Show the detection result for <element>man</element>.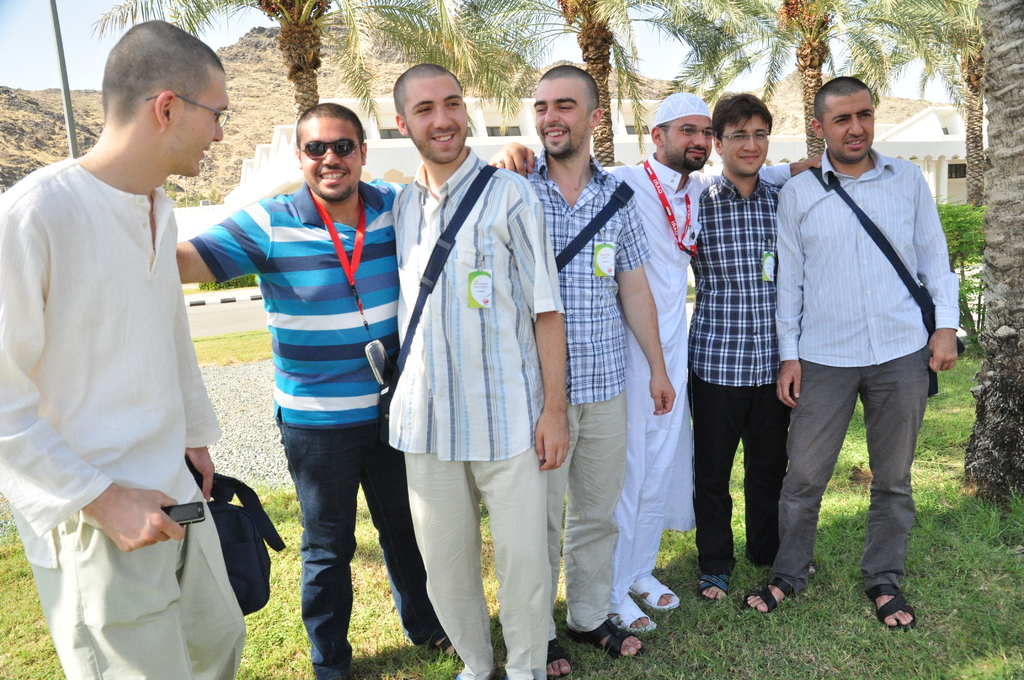
<bbox>177, 95, 413, 679</bbox>.
